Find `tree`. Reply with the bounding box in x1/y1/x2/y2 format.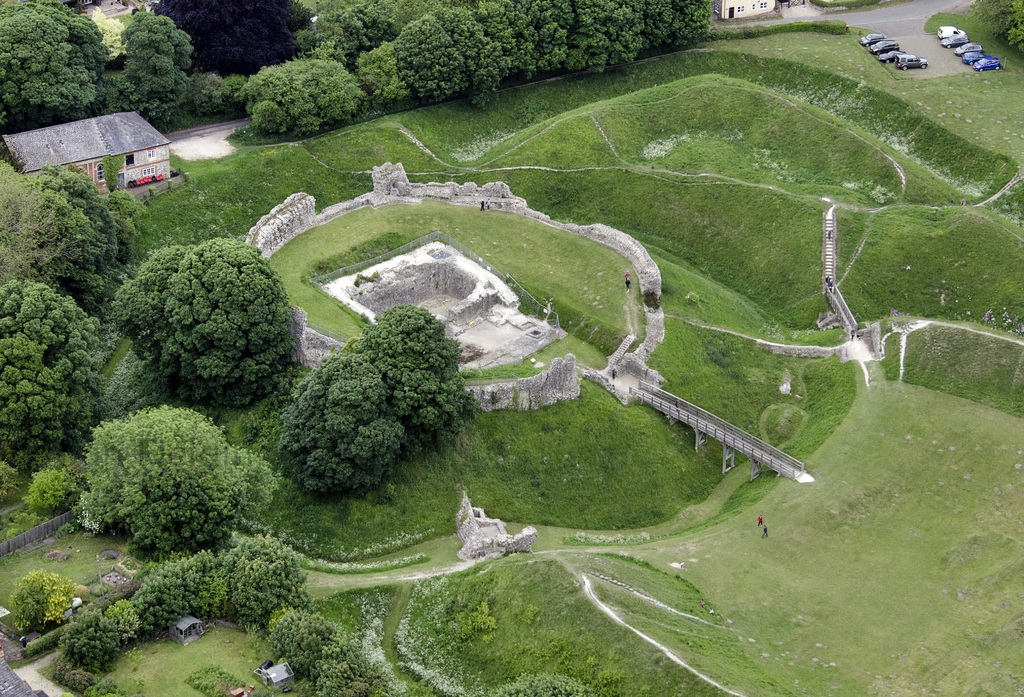
10/568/88/634.
